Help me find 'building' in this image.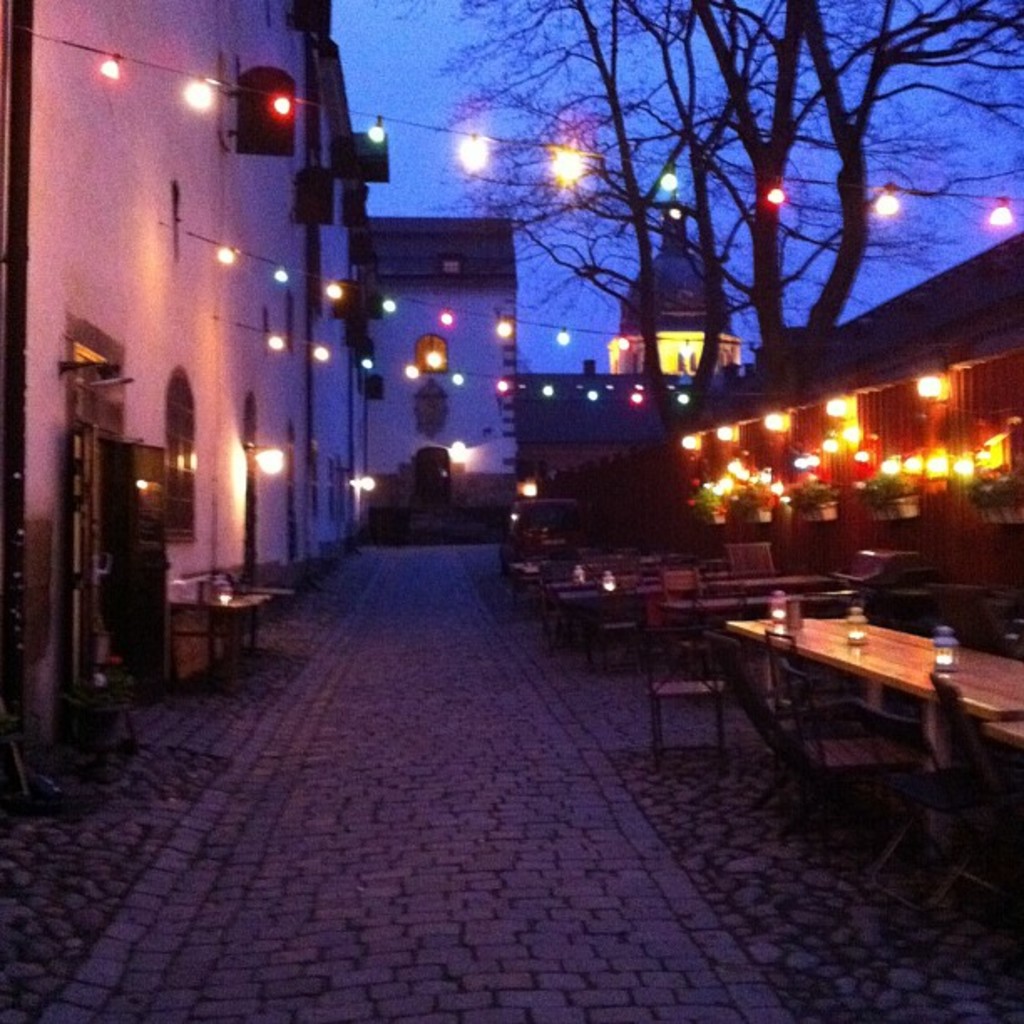
Found it: (0,0,522,743).
